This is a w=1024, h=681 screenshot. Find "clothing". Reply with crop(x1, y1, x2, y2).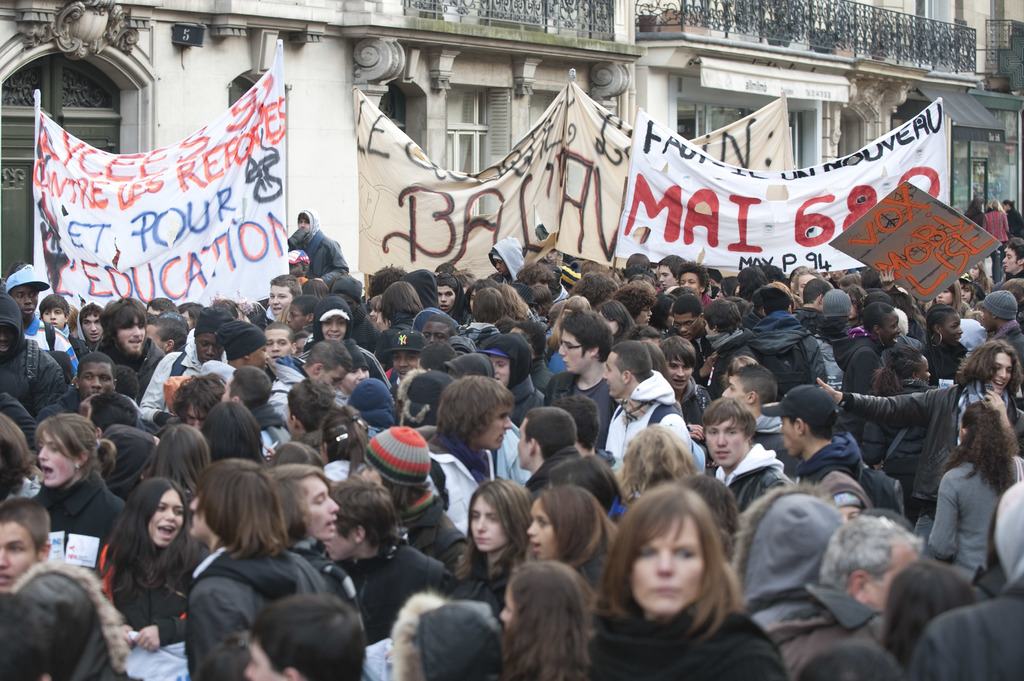
crop(0, 387, 37, 447).
